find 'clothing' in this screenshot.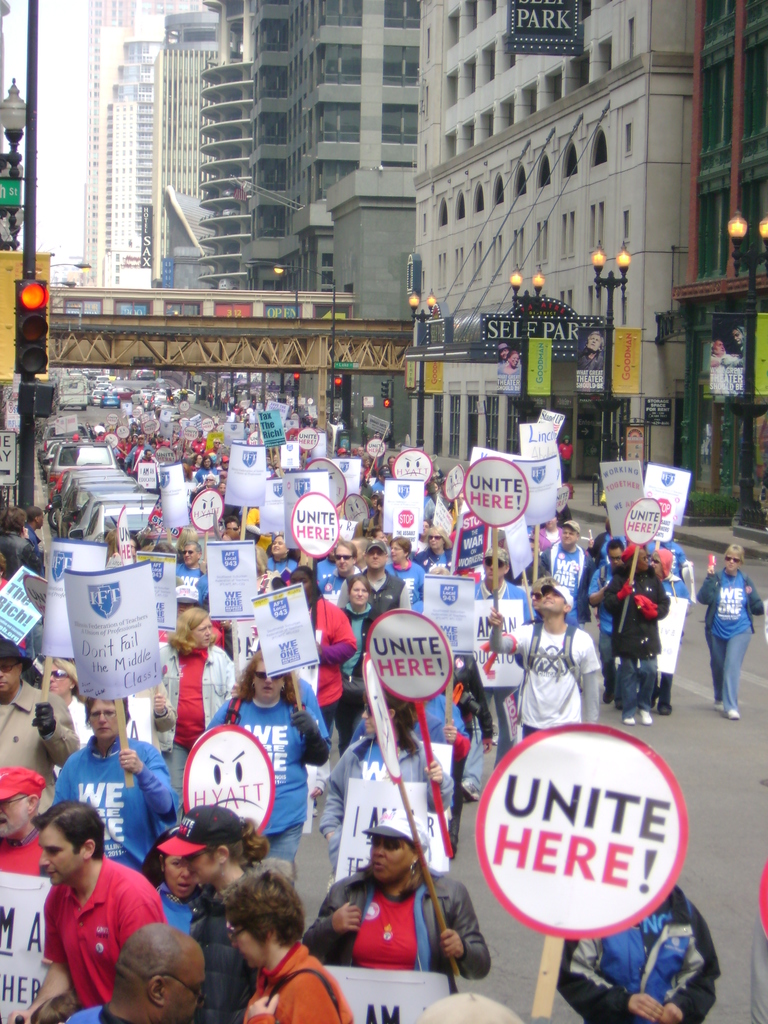
The bounding box for 'clothing' is bbox=[557, 876, 725, 1023].
